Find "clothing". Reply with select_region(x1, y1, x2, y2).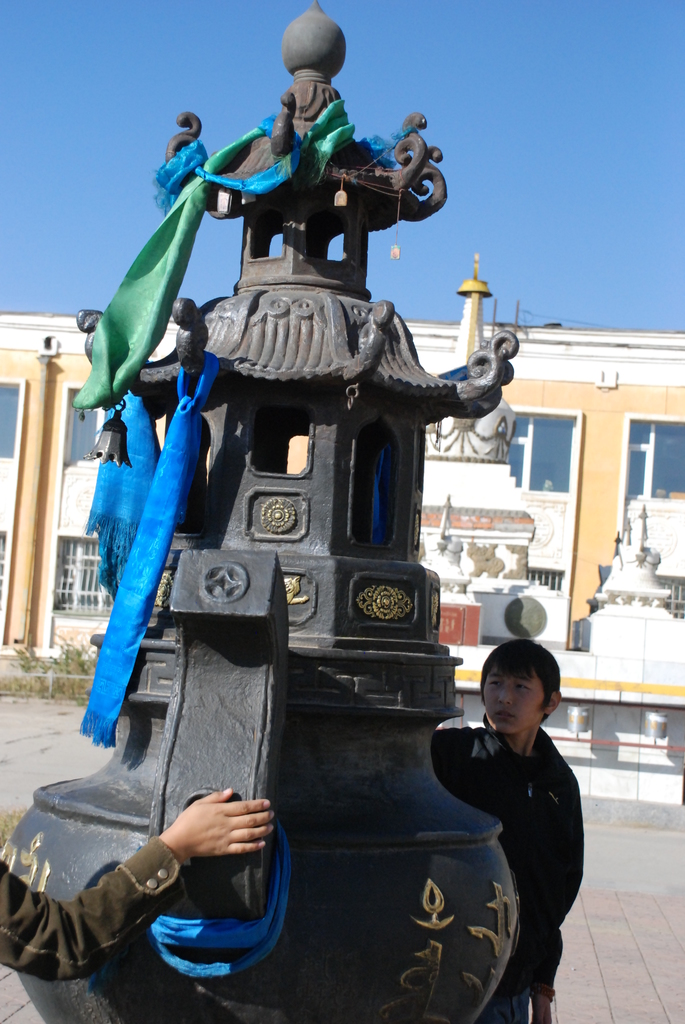
select_region(0, 837, 175, 979).
